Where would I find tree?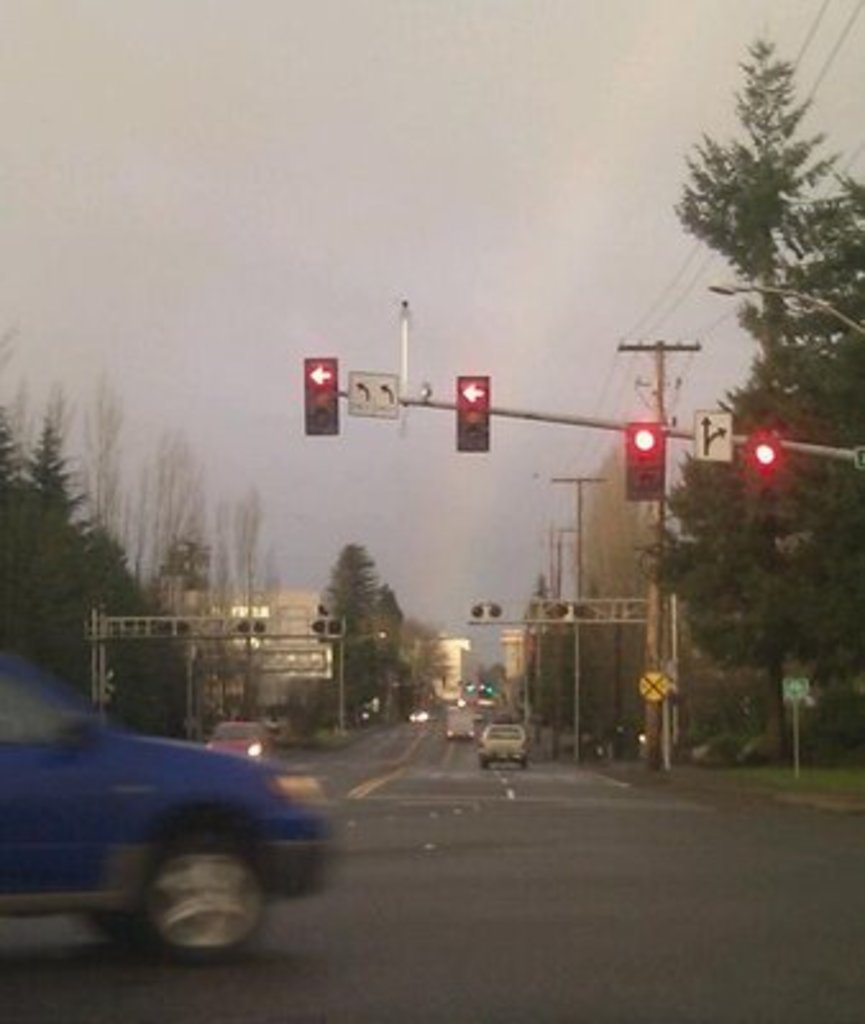
At 642,28,855,591.
